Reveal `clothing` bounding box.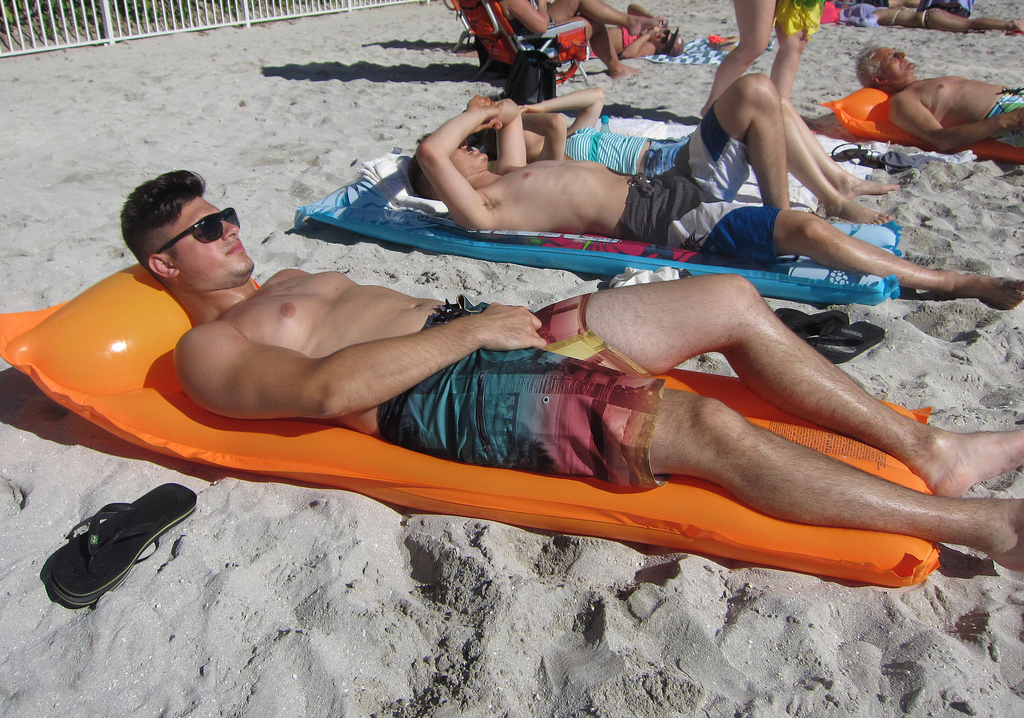
Revealed: left=890, top=6, right=937, bottom=31.
